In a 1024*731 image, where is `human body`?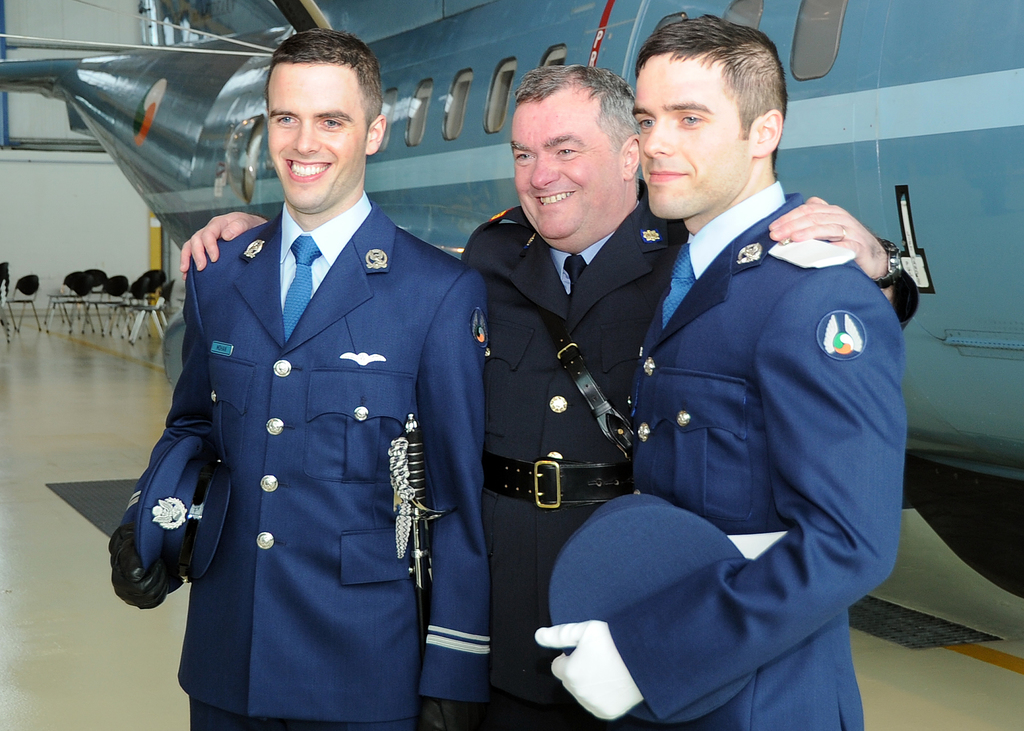
[left=185, top=63, right=926, bottom=730].
